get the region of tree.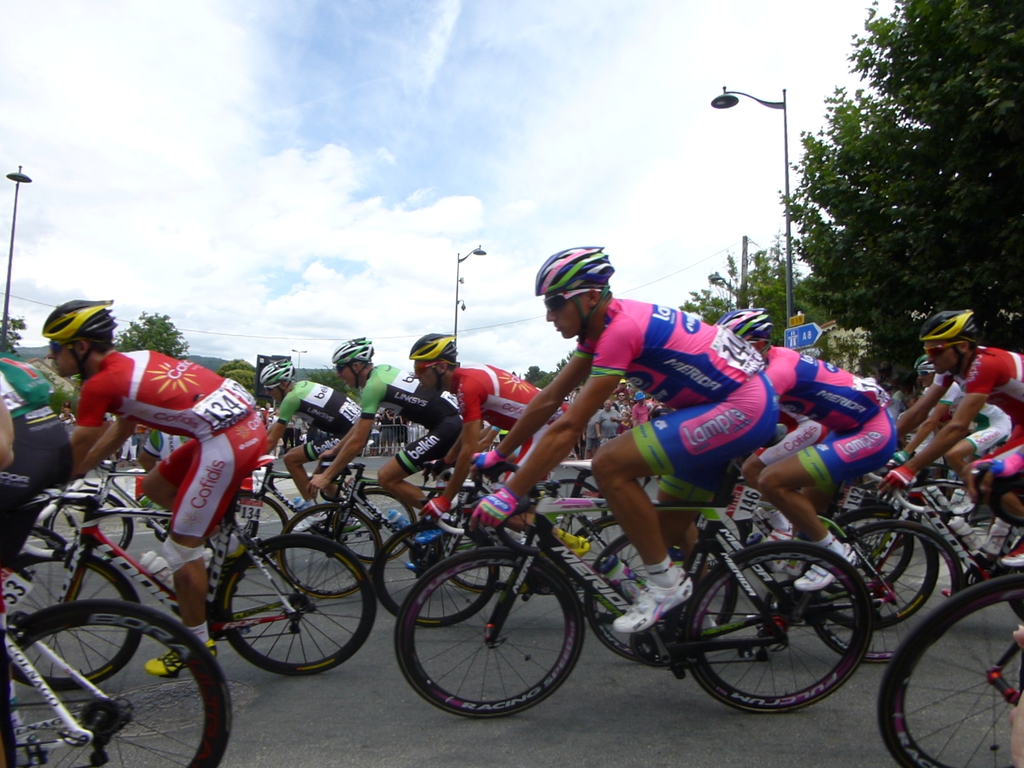
111/311/190/365.
